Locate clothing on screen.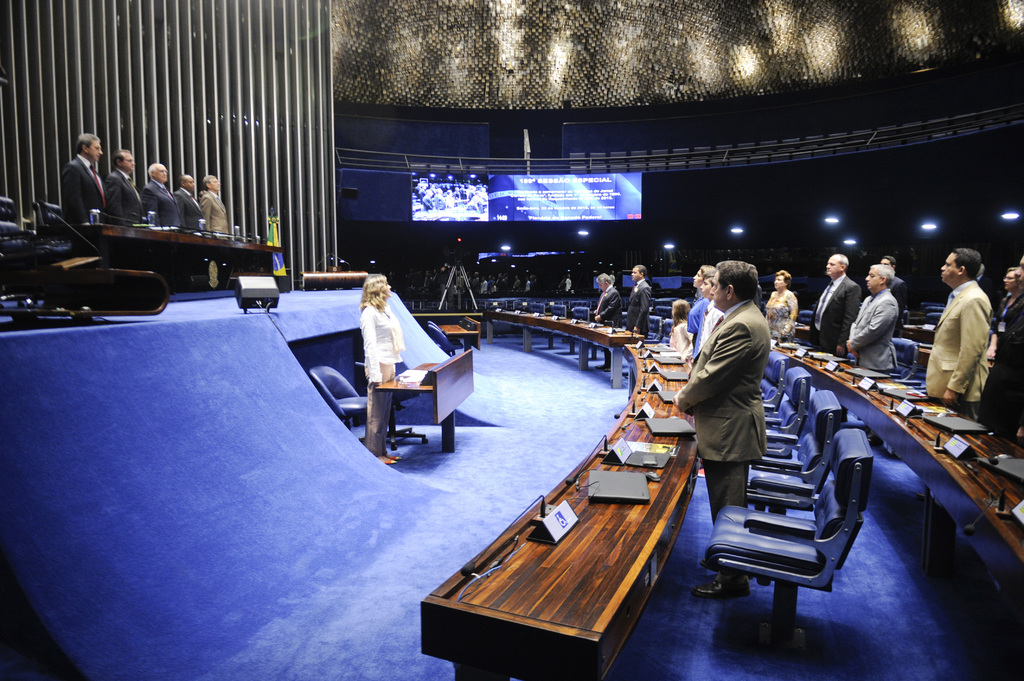
On screen at bbox=[696, 301, 725, 349].
